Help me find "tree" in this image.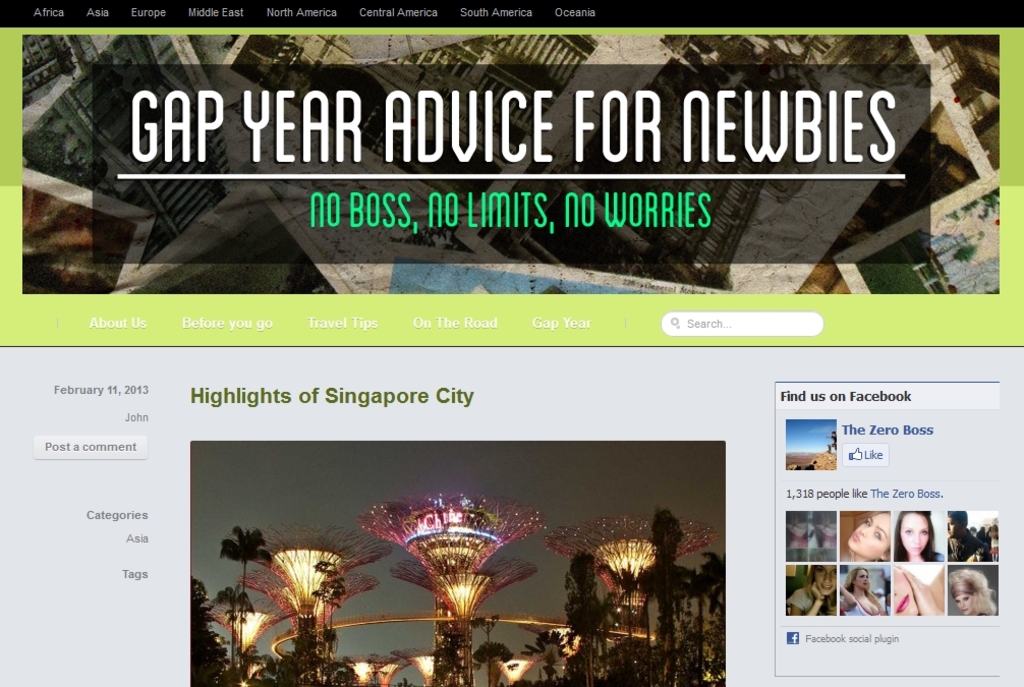
Found it: (left=650, top=505, right=679, bottom=686).
